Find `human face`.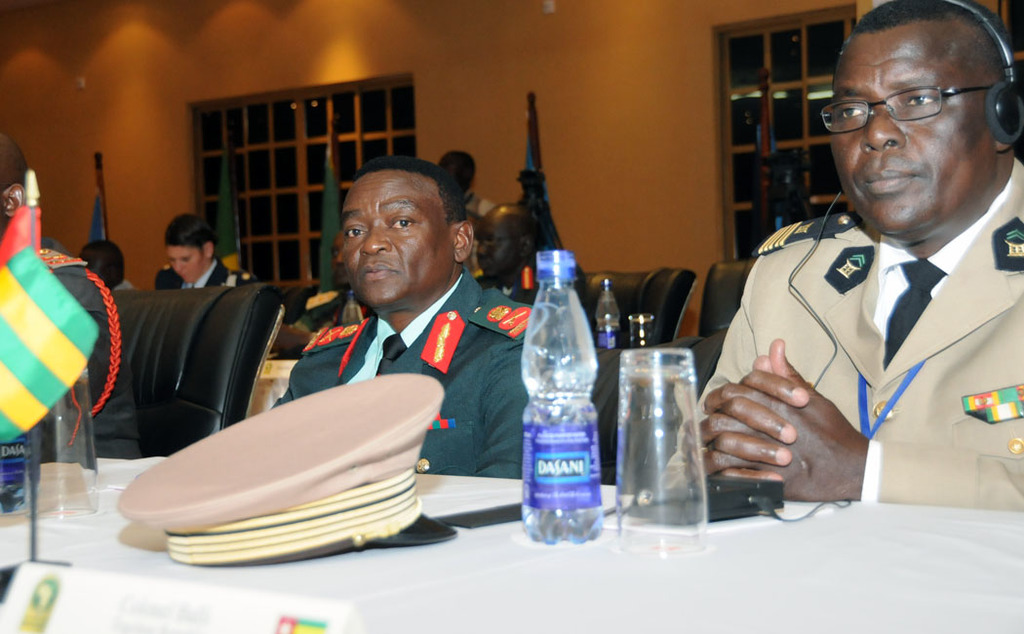
[left=168, top=242, right=207, bottom=285].
